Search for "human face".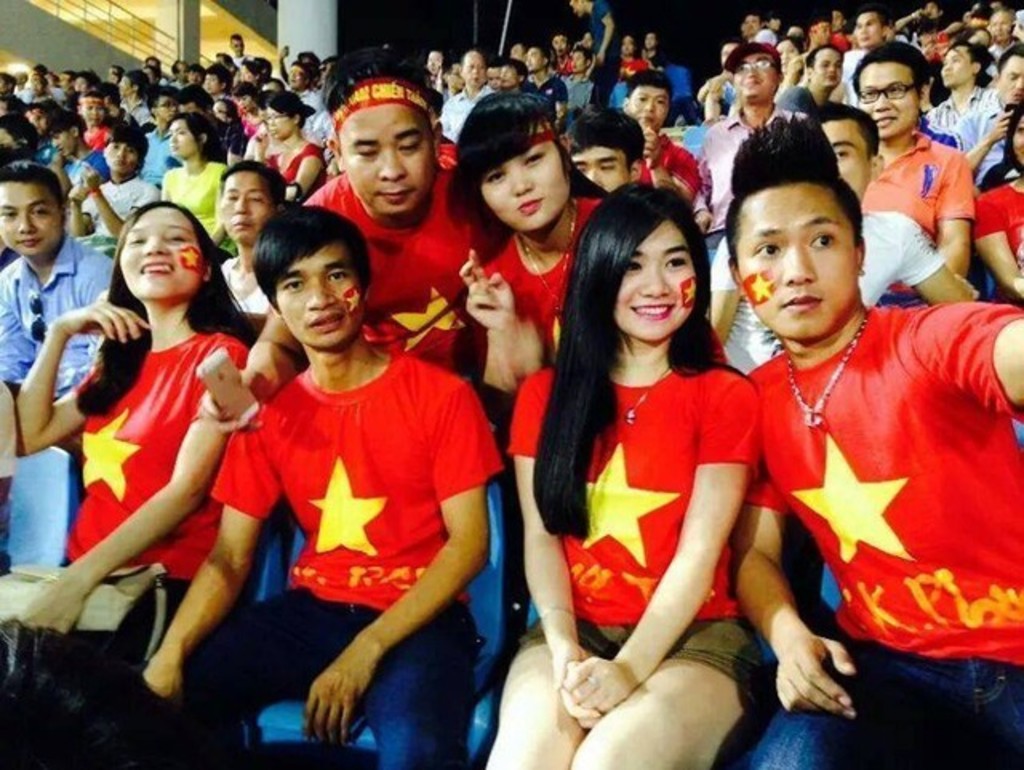
Found at Rect(819, 122, 874, 195).
